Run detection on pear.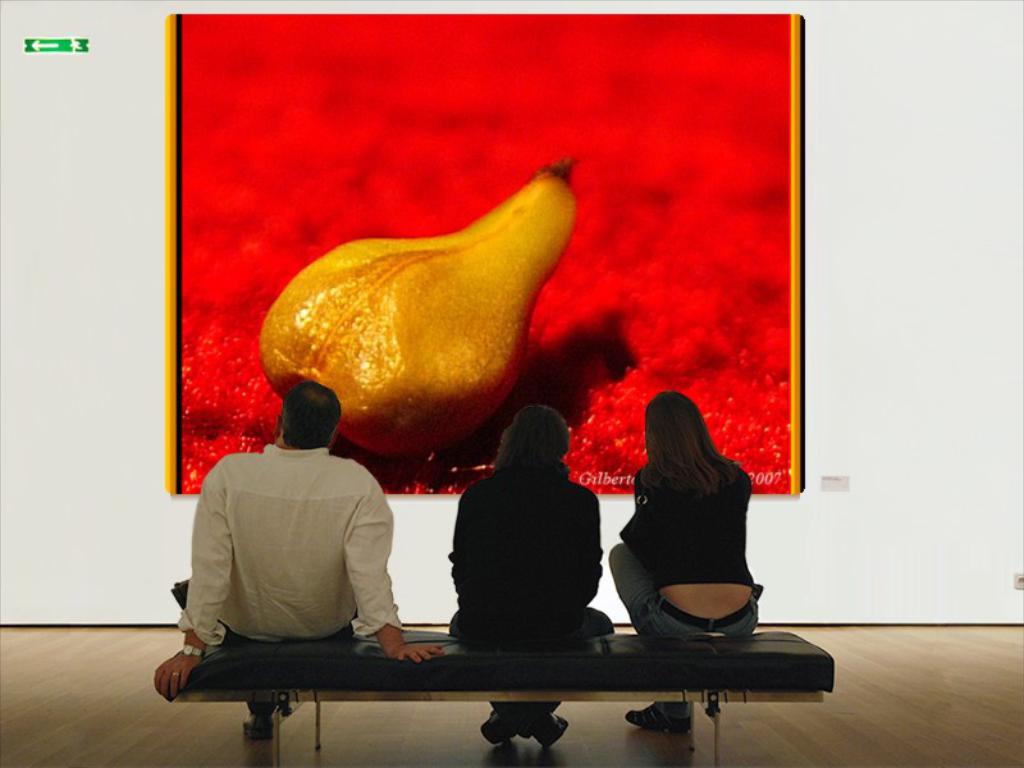
Result: Rect(269, 170, 579, 462).
